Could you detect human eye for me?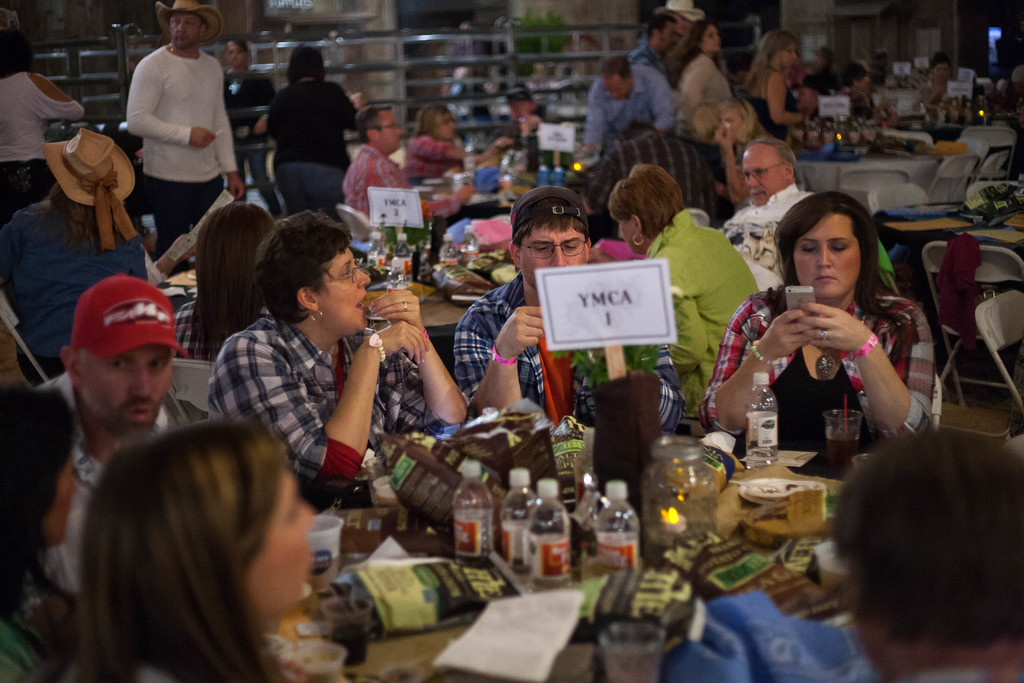
Detection result: bbox=[563, 240, 582, 252].
